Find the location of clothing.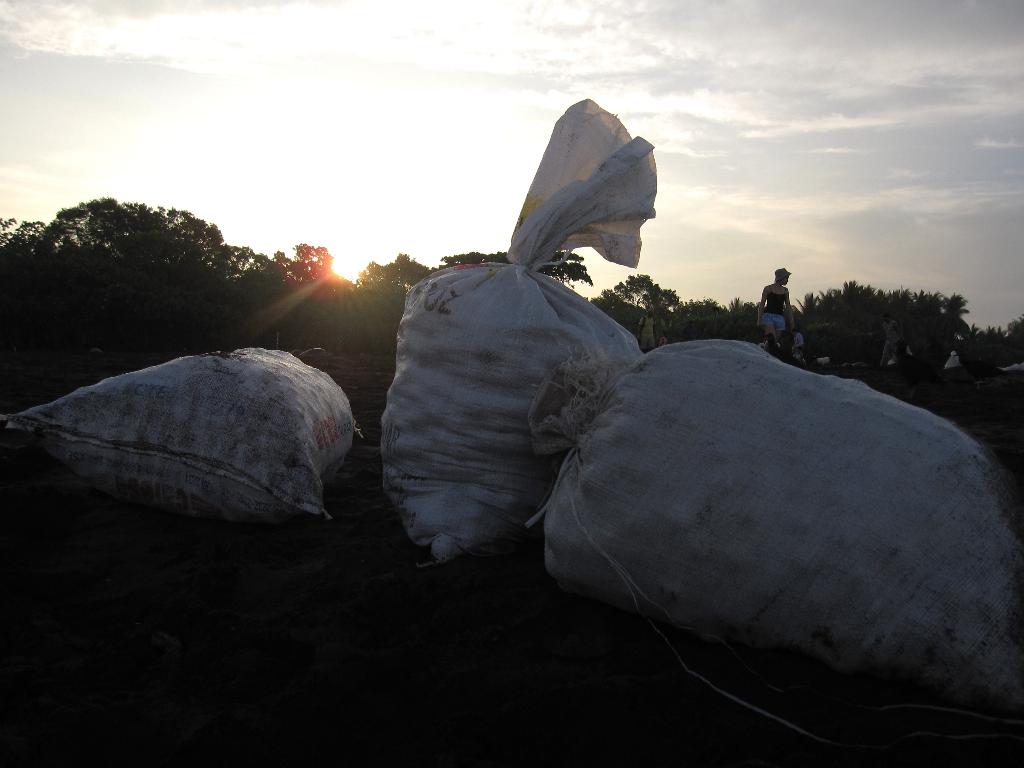
Location: 796 332 810 354.
